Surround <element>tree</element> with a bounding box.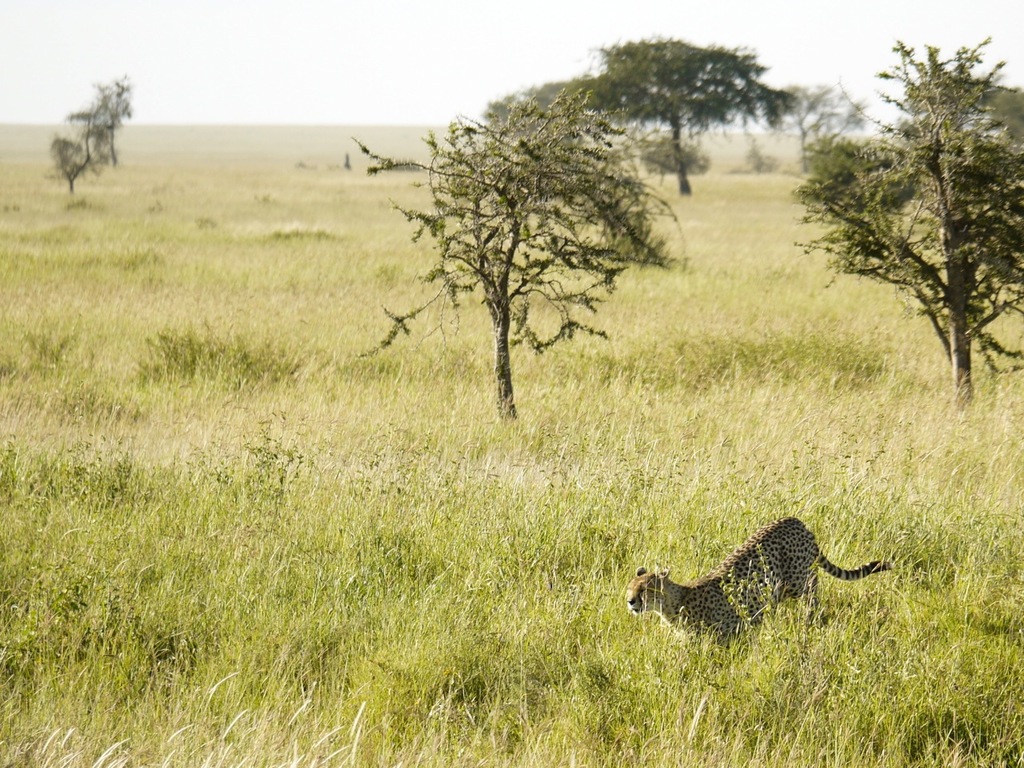
select_region(800, 18, 1011, 428).
